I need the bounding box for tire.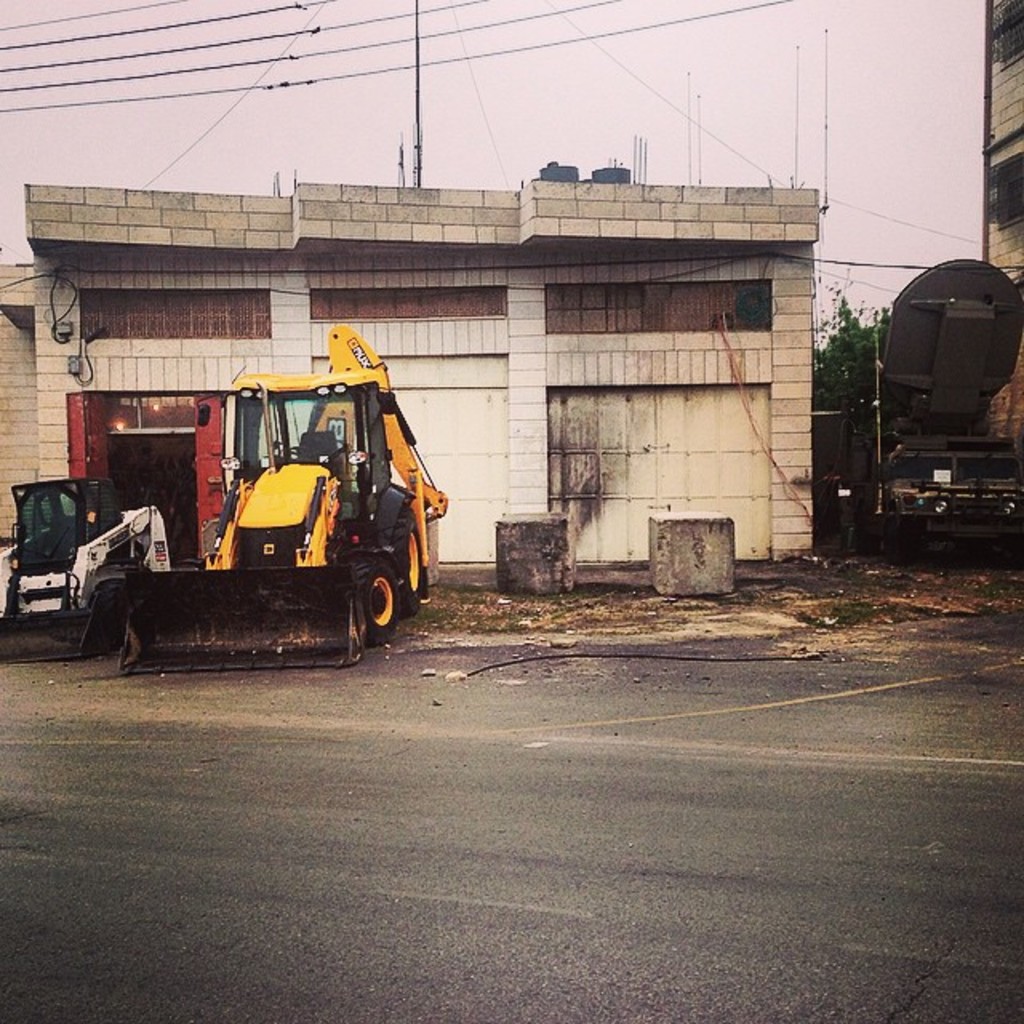
Here it is: [left=995, top=531, right=1022, bottom=568].
